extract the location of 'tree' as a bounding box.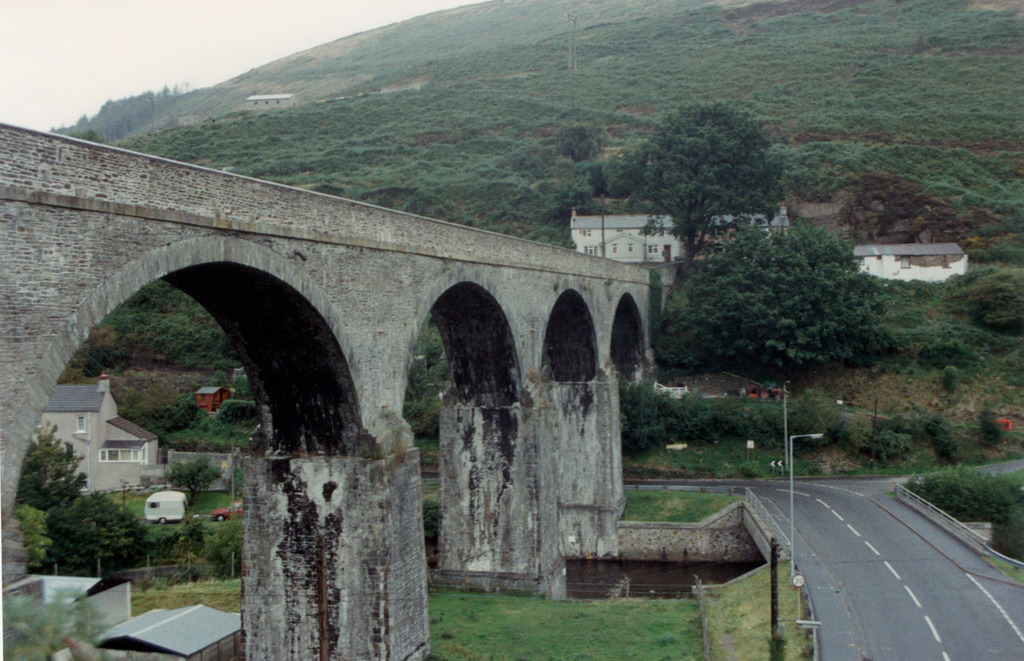
crop(673, 209, 900, 375).
